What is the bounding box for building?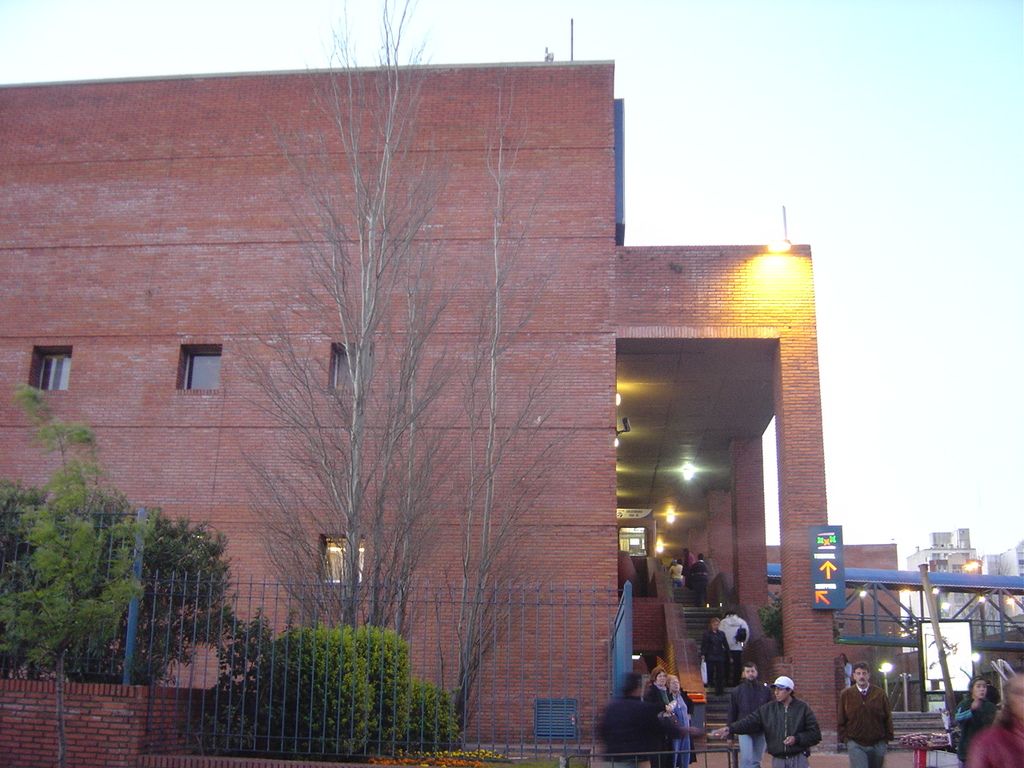
(752, 530, 923, 742).
